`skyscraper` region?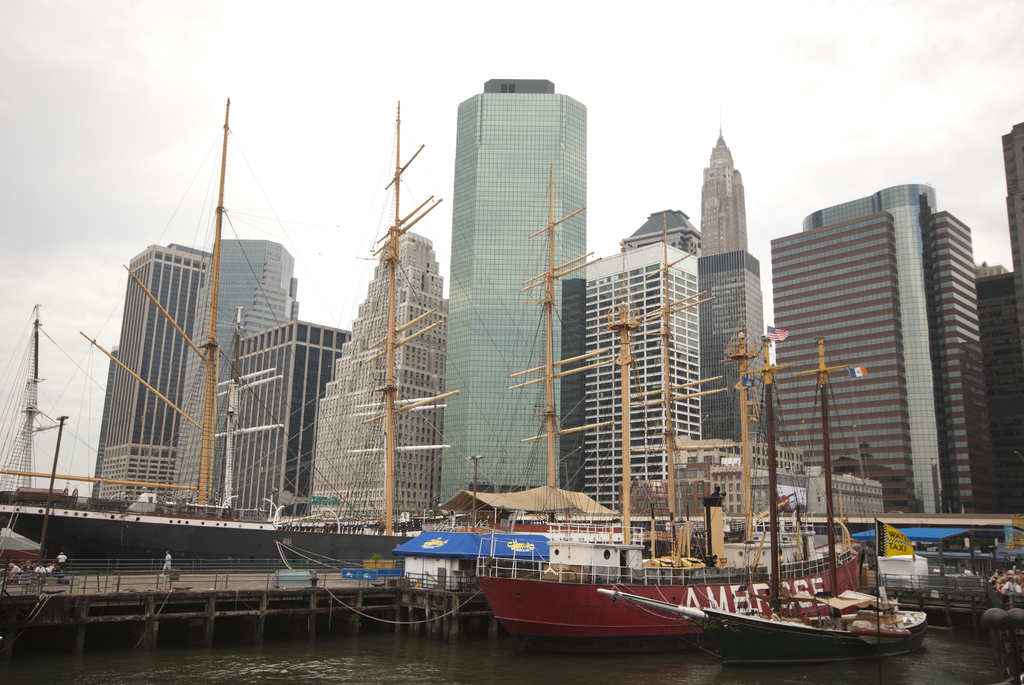
bbox=[561, 209, 706, 512]
